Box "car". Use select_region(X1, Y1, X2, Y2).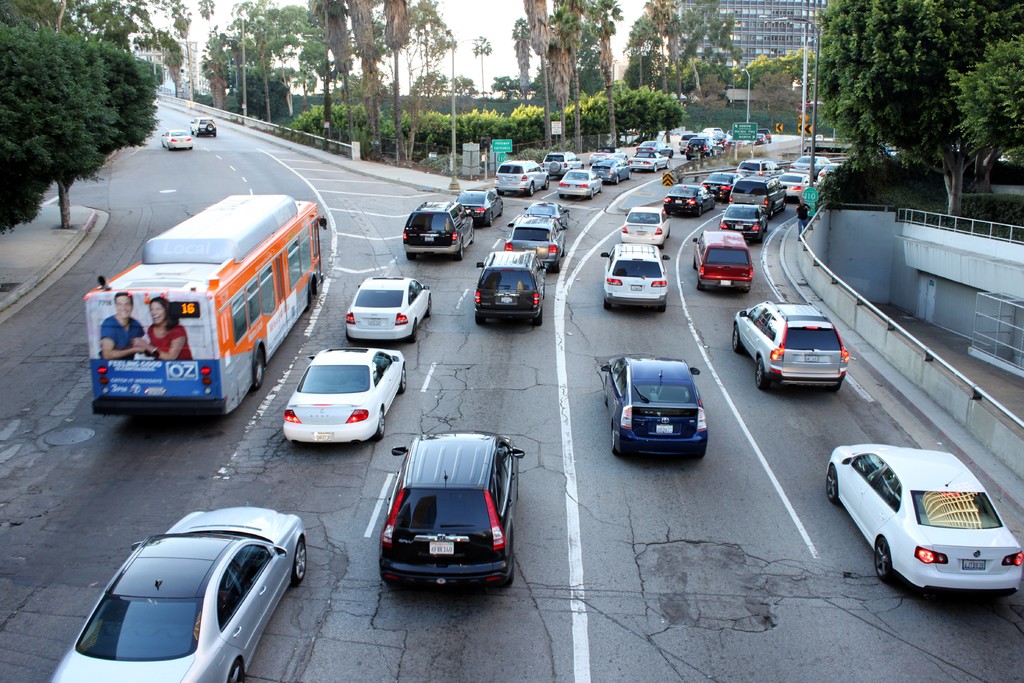
select_region(191, 115, 218, 138).
